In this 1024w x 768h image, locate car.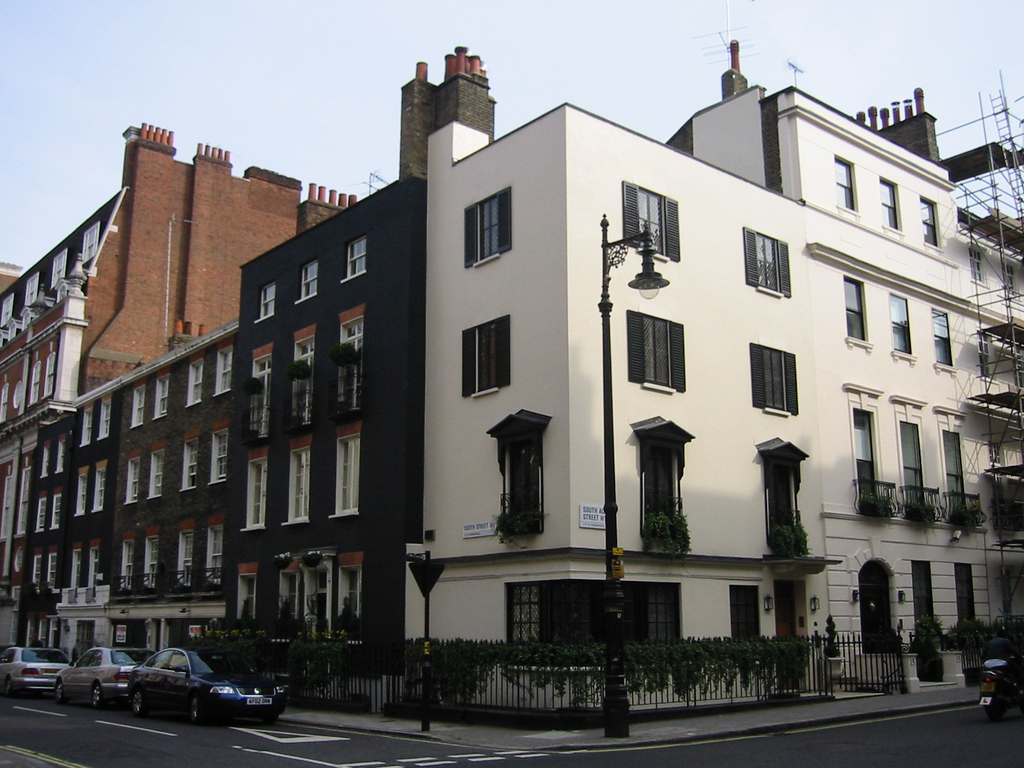
Bounding box: x1=0, y1=640, x2=73, y2=694.
